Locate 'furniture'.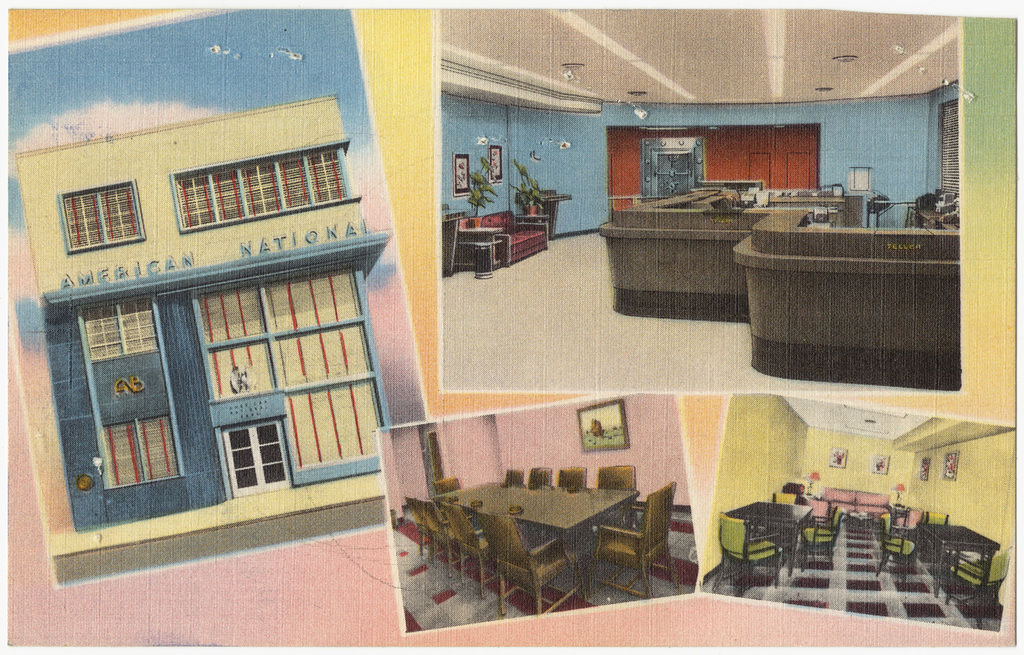
Bounding box: BBox(600, 184, 958, 391).
